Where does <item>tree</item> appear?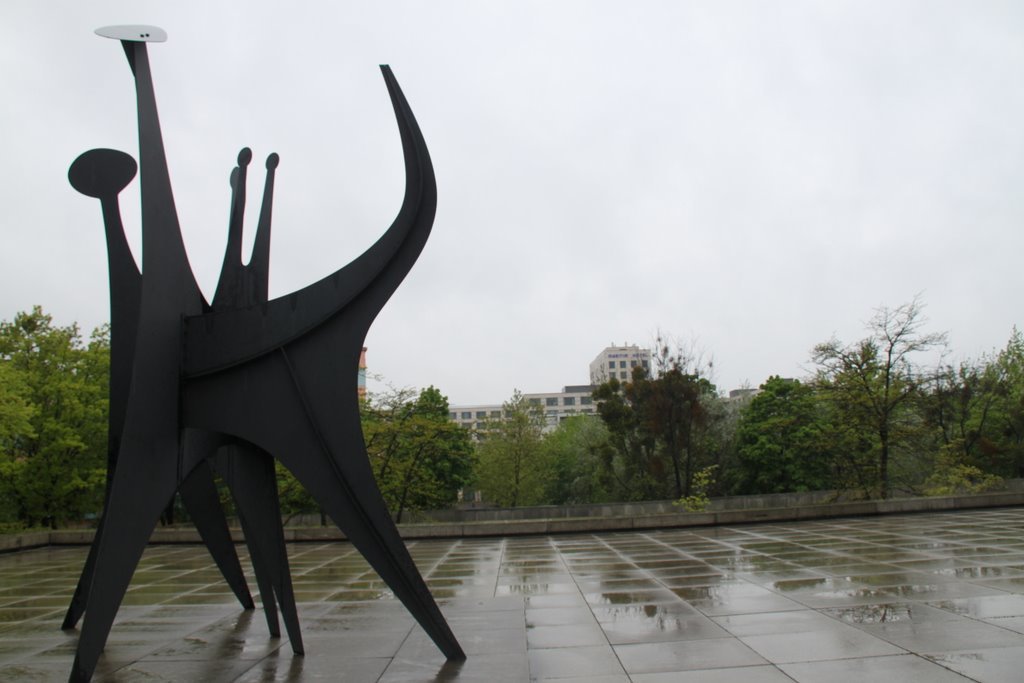
Appears at l=382, t=395, r=472, b=514.
